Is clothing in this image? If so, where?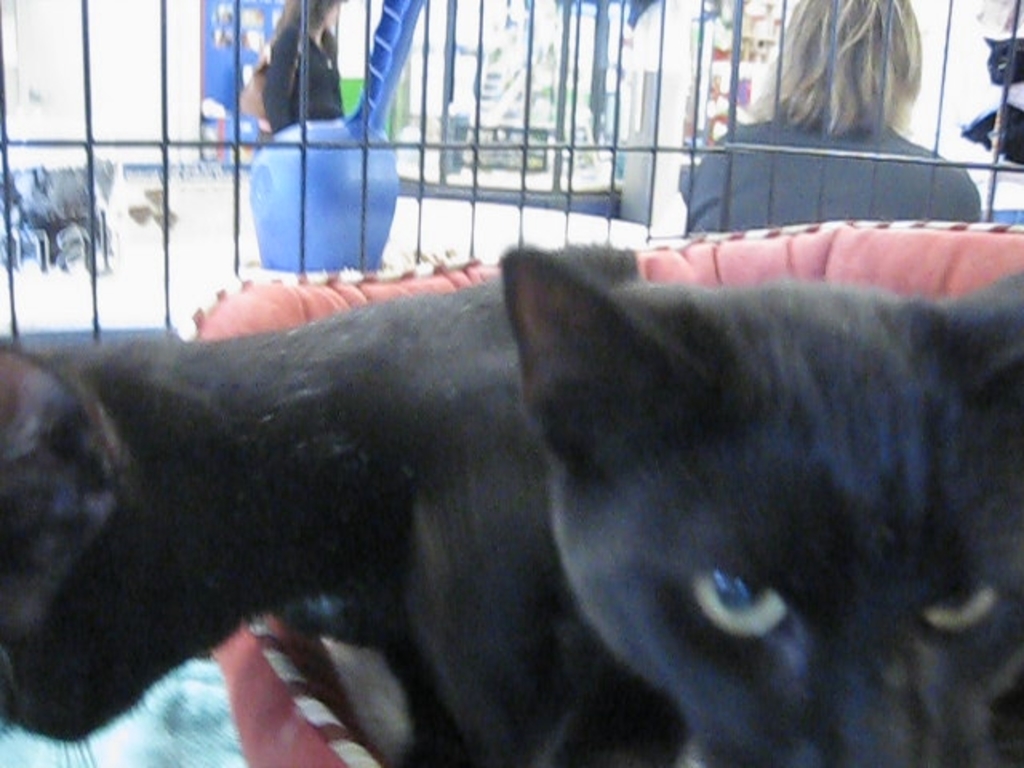
Yes, at <region>253, 26, 339, 130</region>.
